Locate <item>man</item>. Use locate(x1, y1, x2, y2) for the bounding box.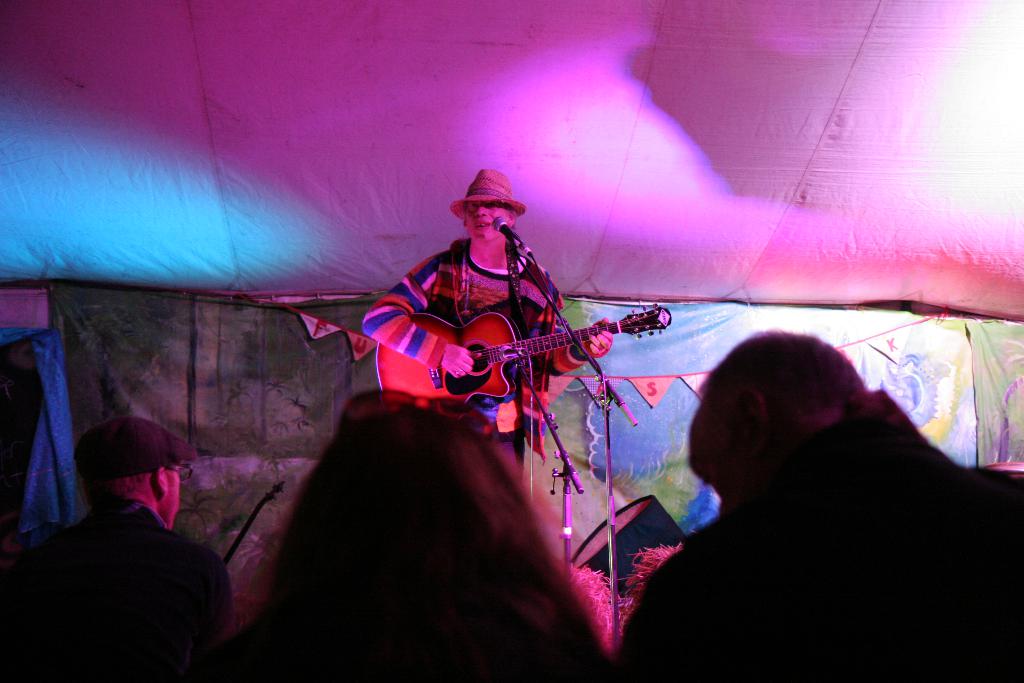
locate(46, 418, 229, 650).
